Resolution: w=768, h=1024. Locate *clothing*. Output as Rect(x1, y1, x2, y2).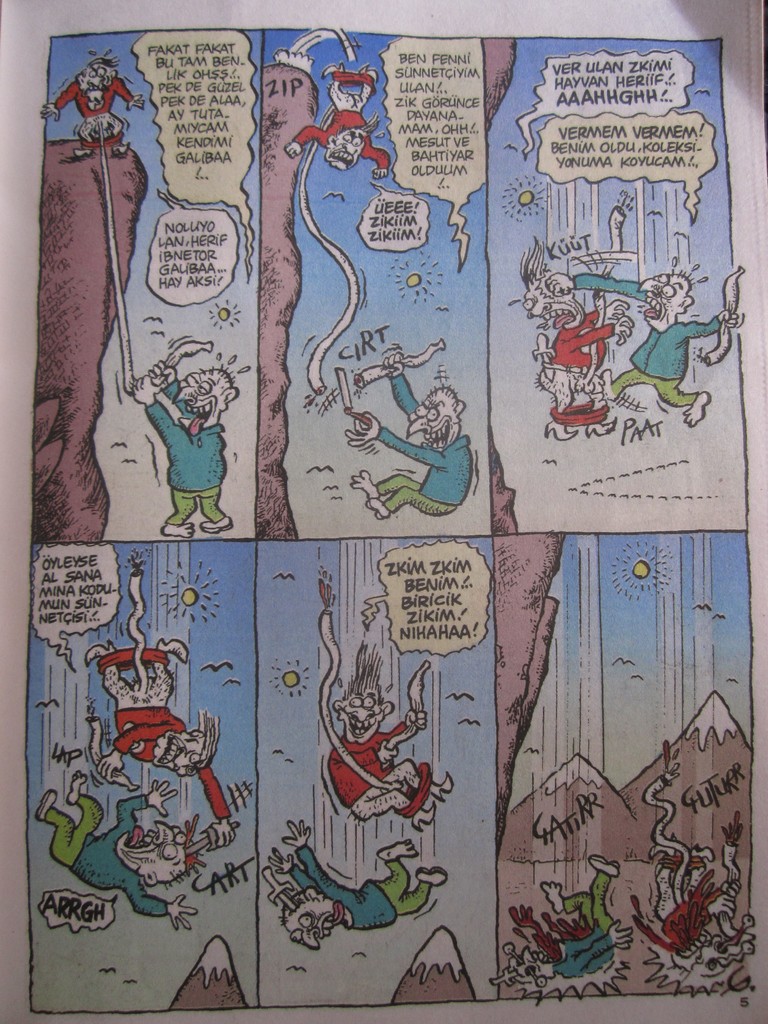
Rect(151, 399, 227, 525).
